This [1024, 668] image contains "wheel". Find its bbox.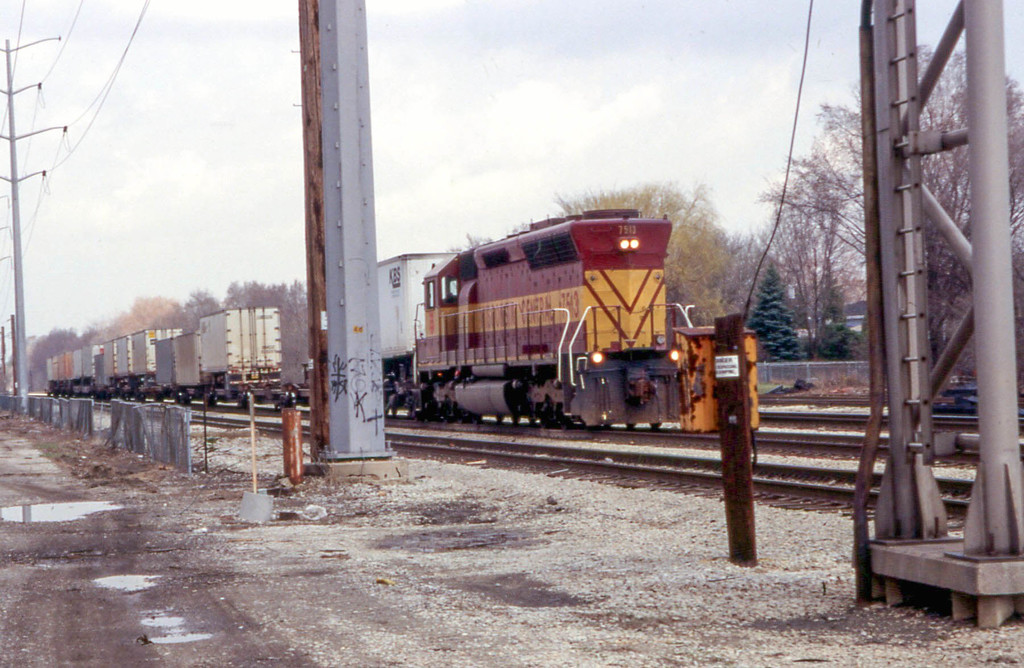
box(527, 418, 537, 424).
